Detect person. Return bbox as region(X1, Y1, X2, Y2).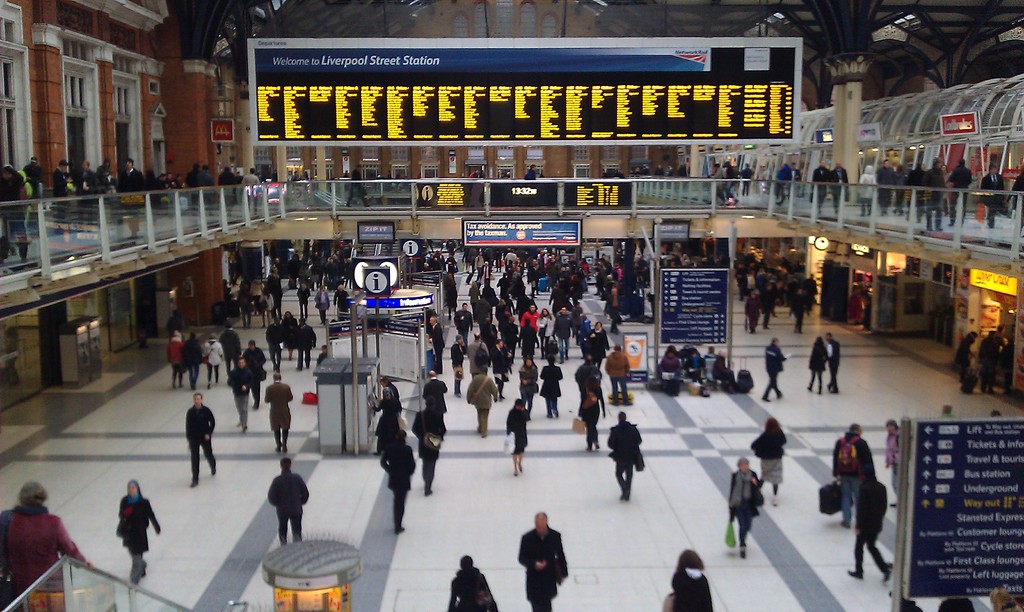
region(98, 157, 111, 181).
